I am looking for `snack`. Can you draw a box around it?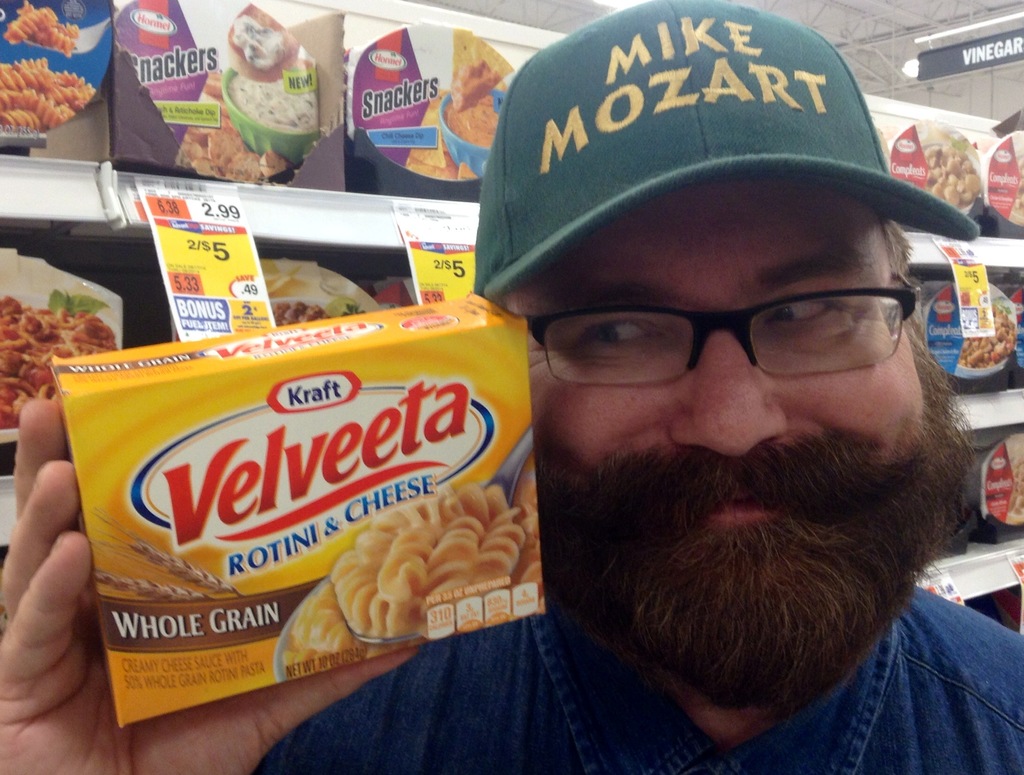
Sure, the bounding box is {"left": 0, "top": 0, "right": 82, "bottom": 56}.
